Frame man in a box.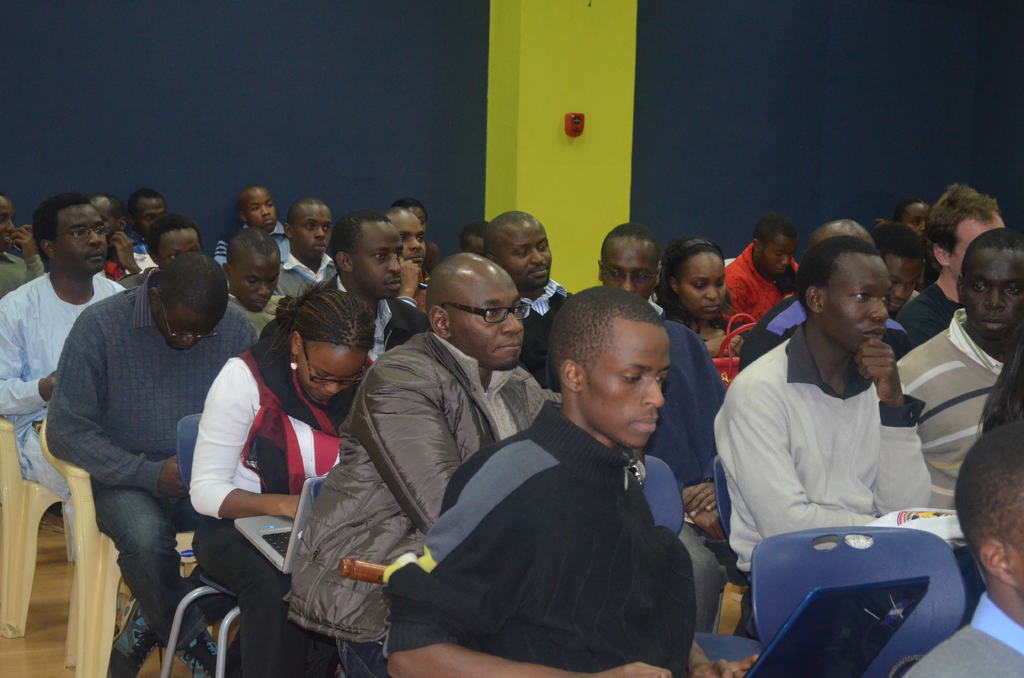
<region>719, 210, 803, 328</region>.
